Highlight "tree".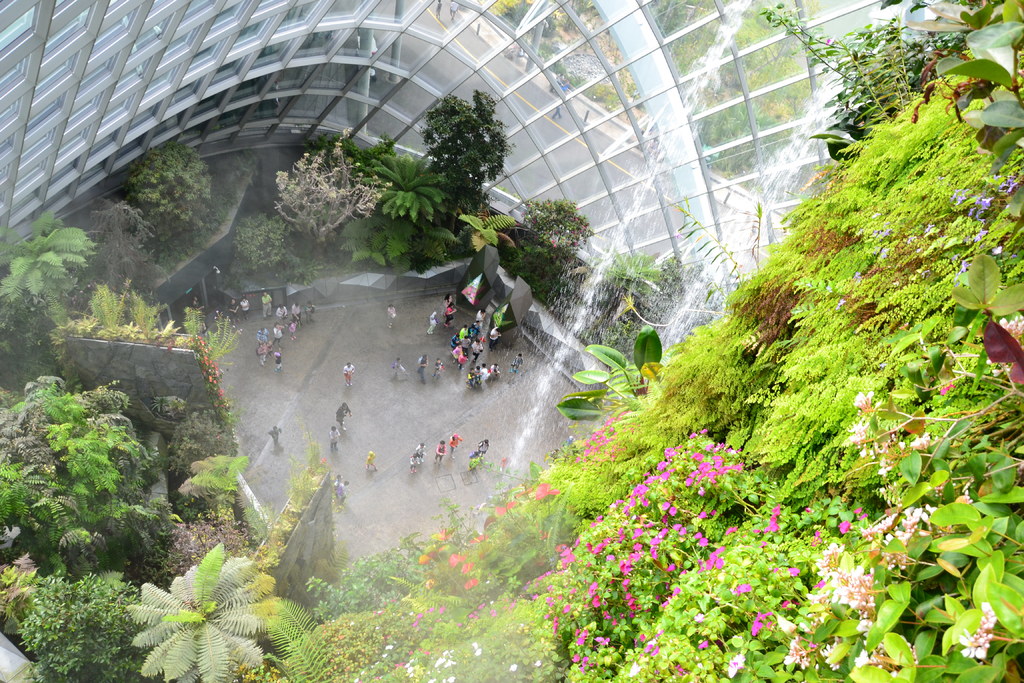
Highlighted region: bbox=(499, 210, 572, 311).
